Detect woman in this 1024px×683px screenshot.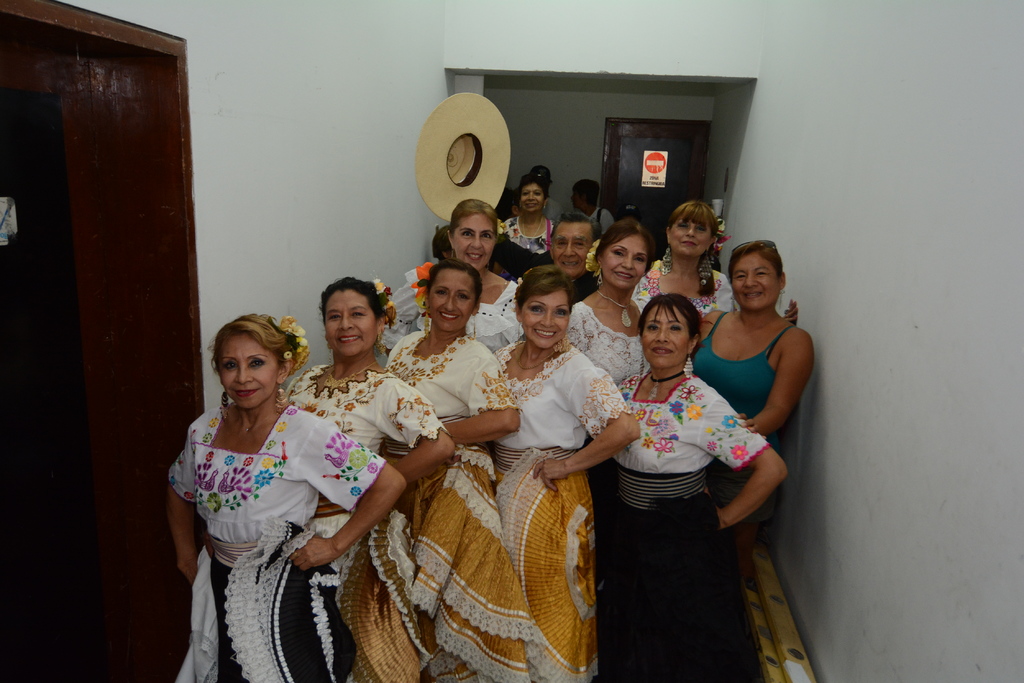
Detection: (x1=630, y1=198, x2=736, y2=326).
